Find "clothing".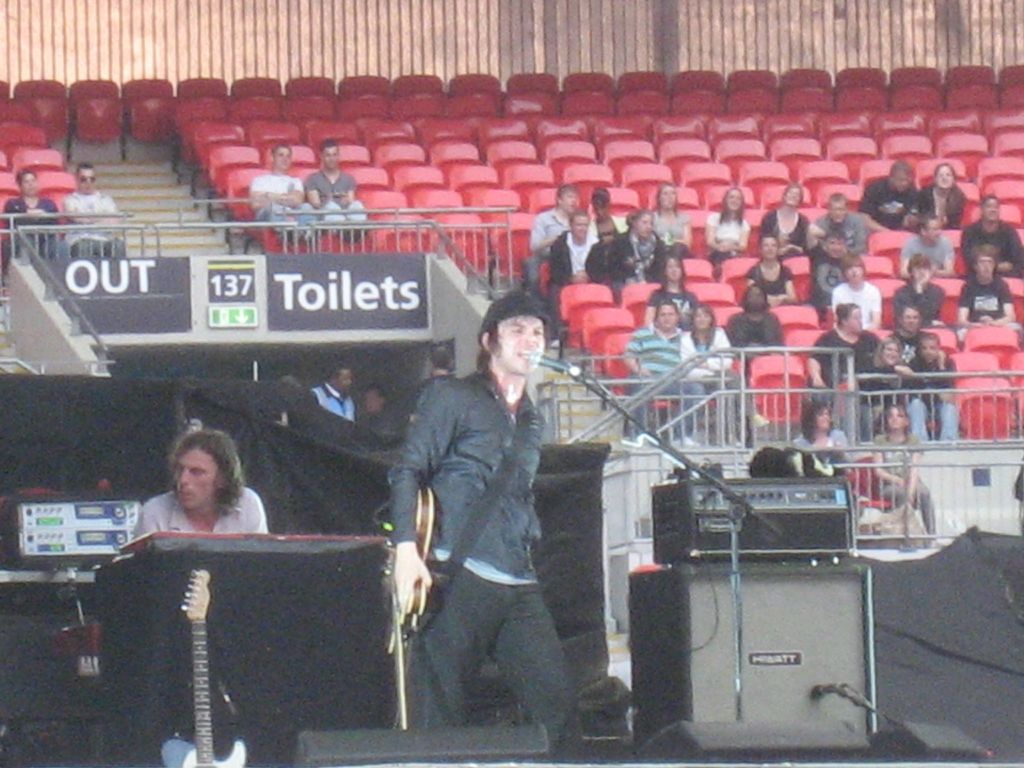
[x1=371, y1=311, x2=600, y2=760].
